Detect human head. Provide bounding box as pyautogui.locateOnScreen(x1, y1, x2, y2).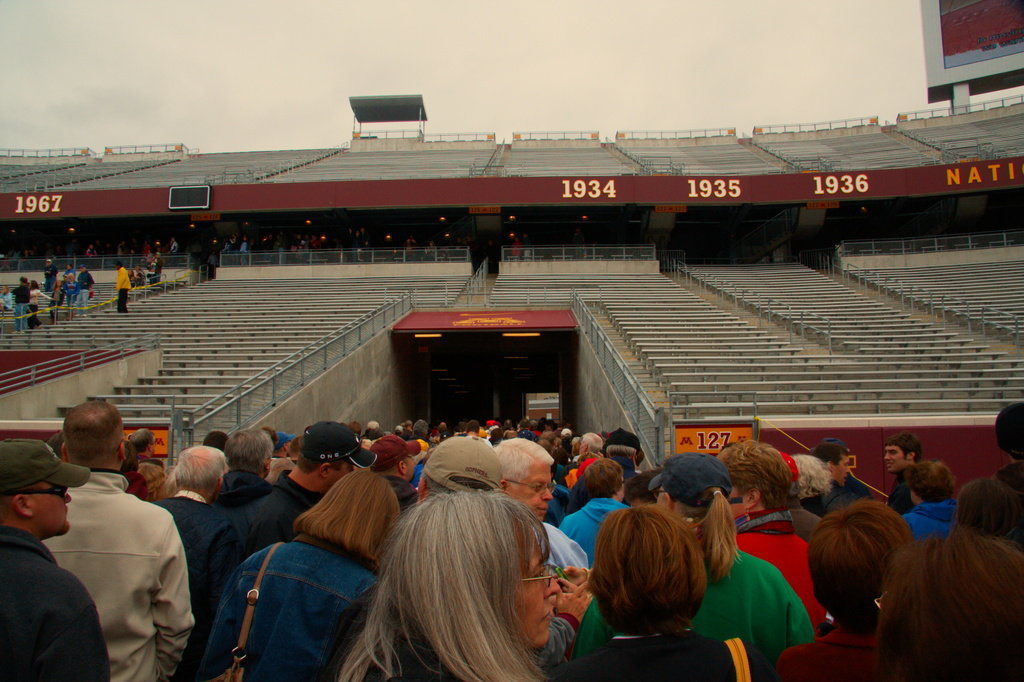
pyautogui.locateOnScreen(64, 263, 72, 270).
